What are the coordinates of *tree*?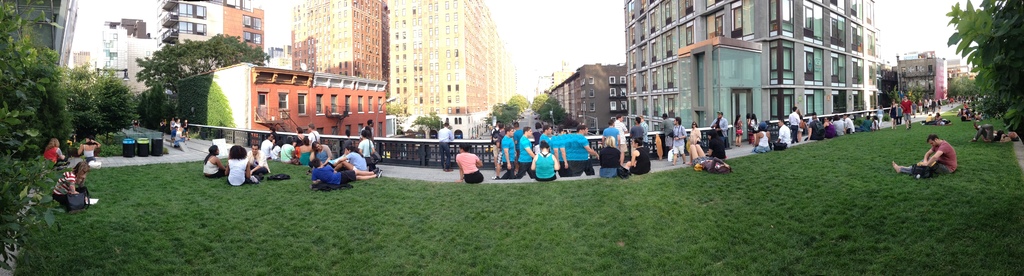
(406, 108, 445, 136).
